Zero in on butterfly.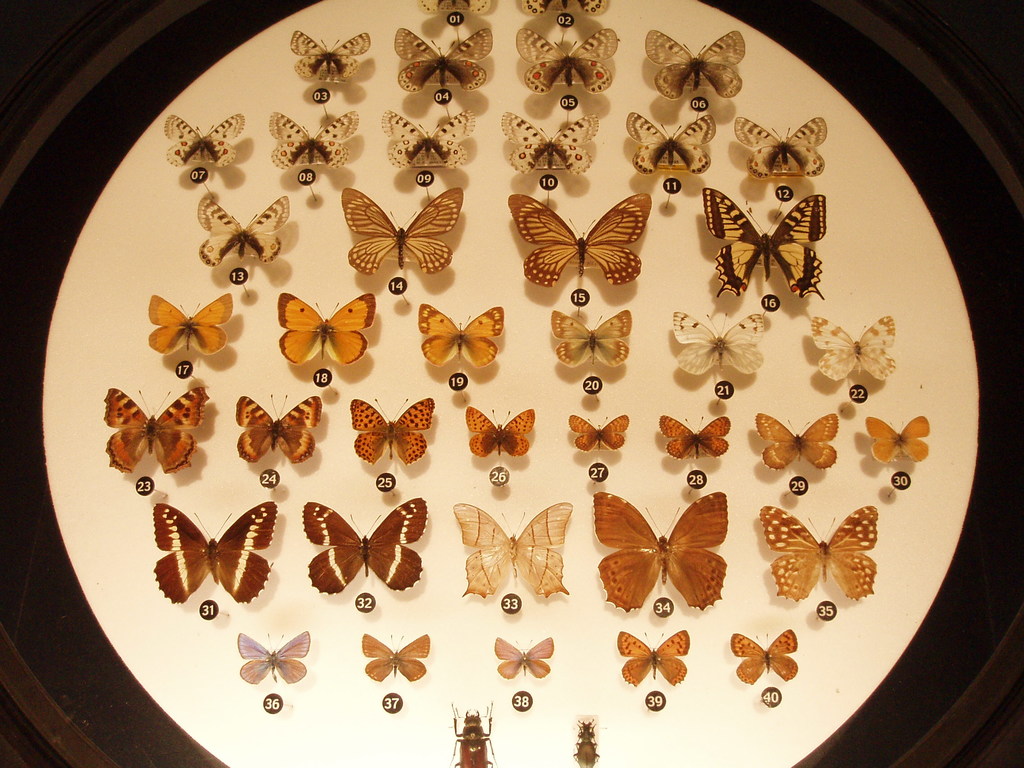
Zeroed in: box=[276, 289, 371, 364].
